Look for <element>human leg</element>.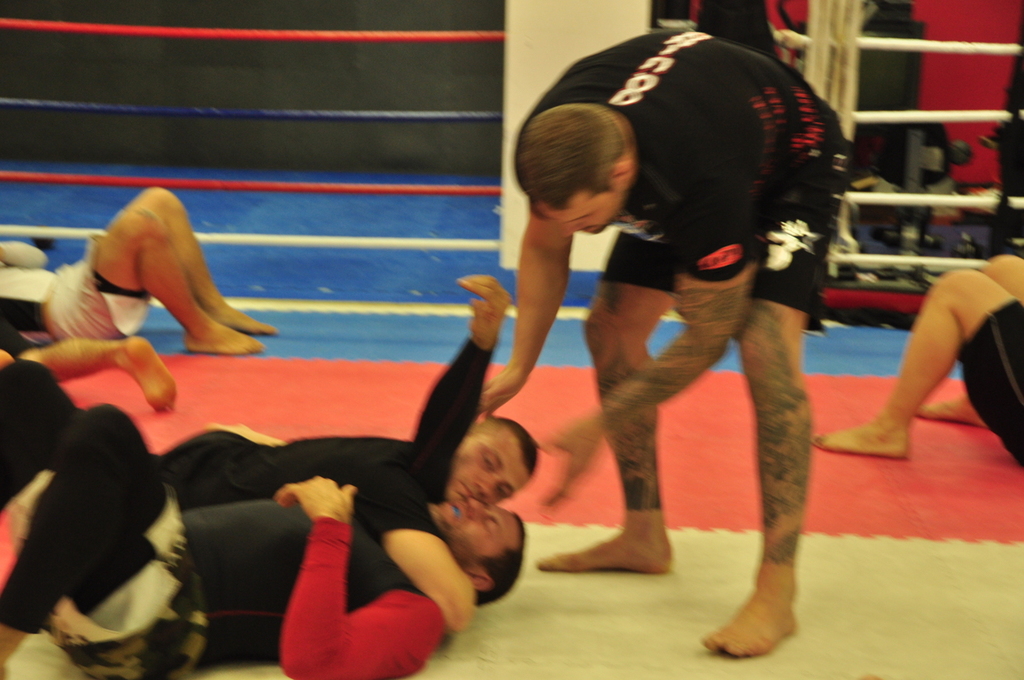
Found: 537,231,673,573.
